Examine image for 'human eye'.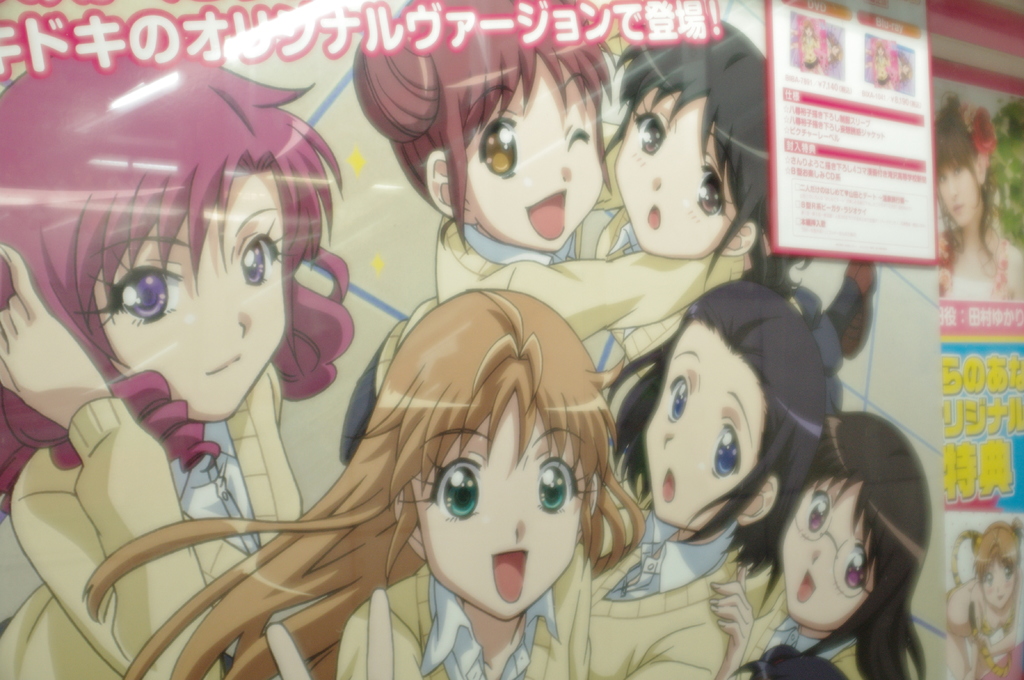
Examination result: [951,166,961,176].
